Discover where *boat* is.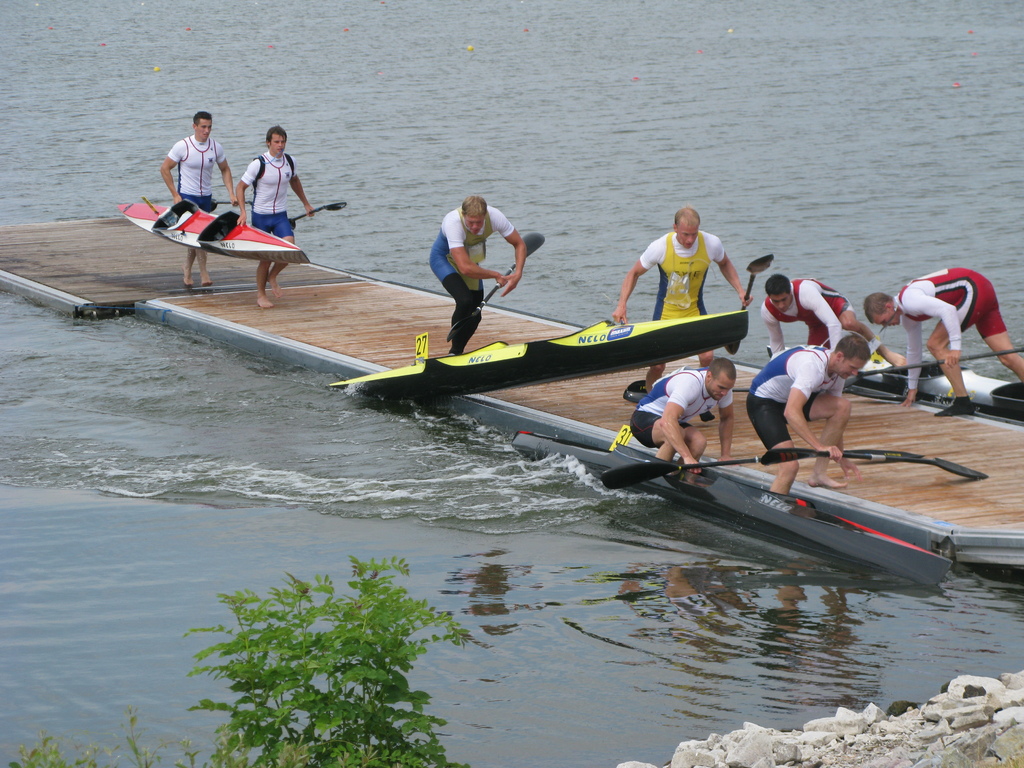
Discovered at (x1=323, y1=309, x2=747, y2=419).
